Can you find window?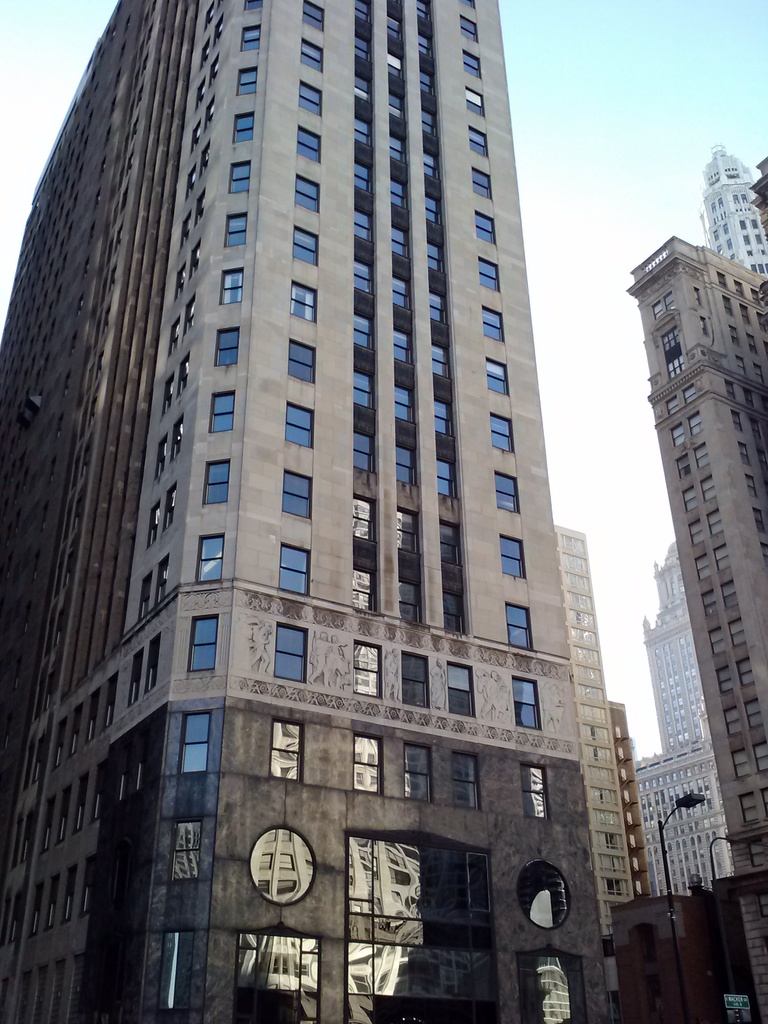
Yes, bounding box: {"left": 298, "top": 124, "right": 321, "bottom": 161}.
